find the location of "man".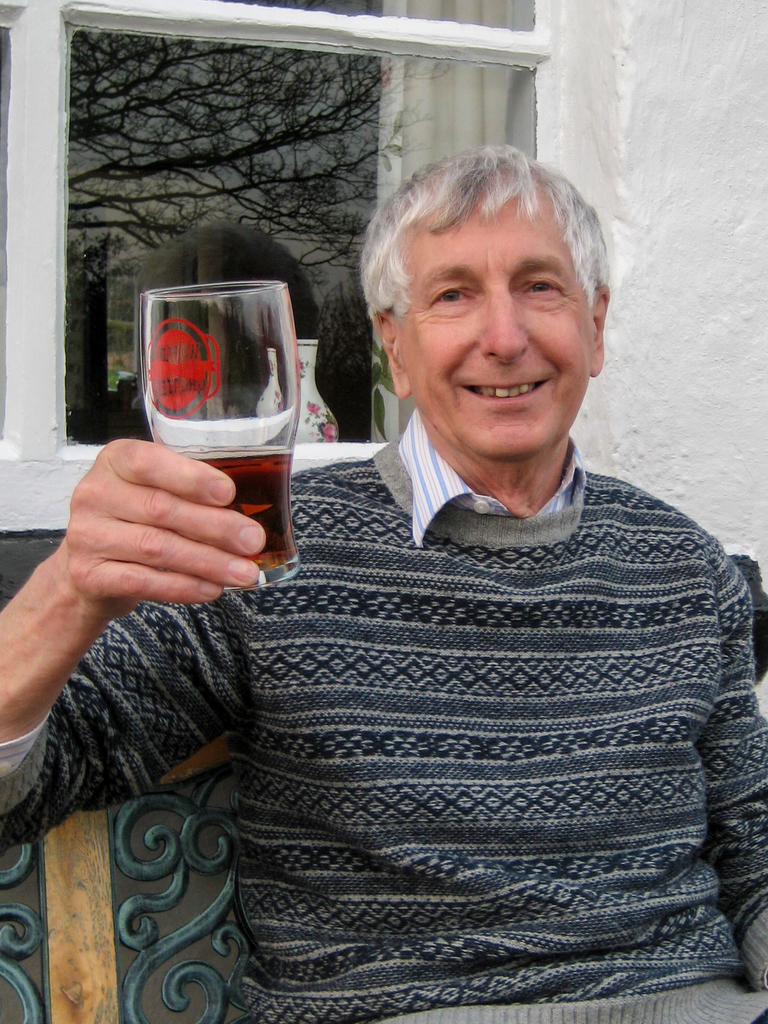
Location: <region>68, 153, 767, 1000</region>.
